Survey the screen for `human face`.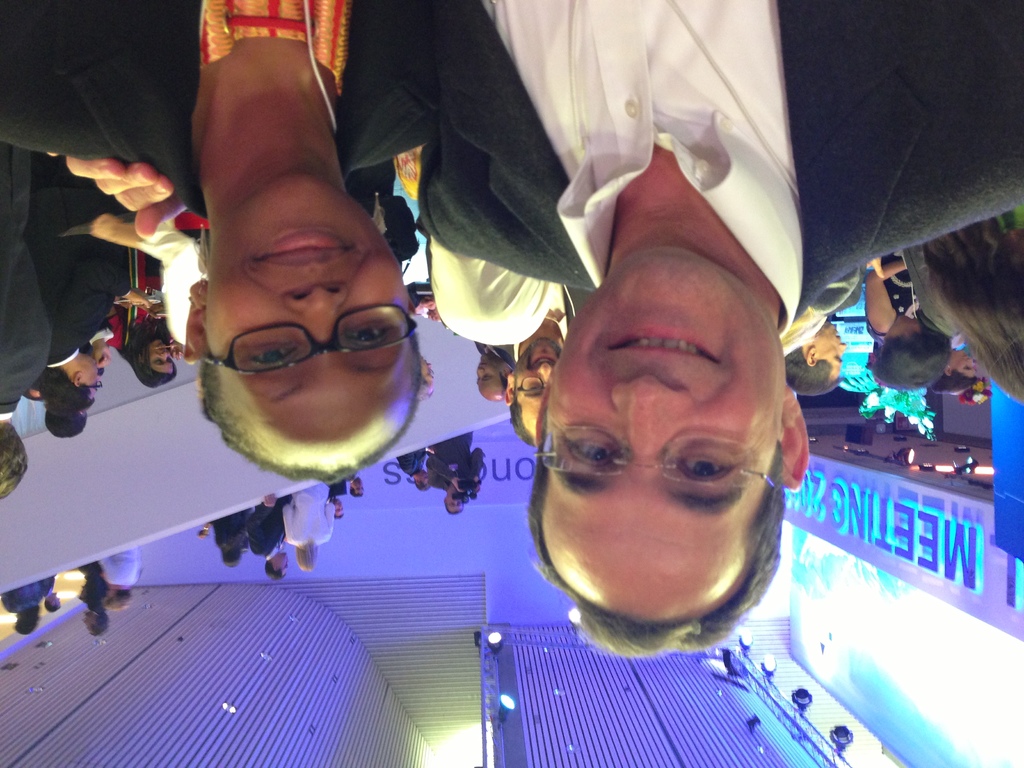
Survey found: <box>515,336,559,436</box>.
